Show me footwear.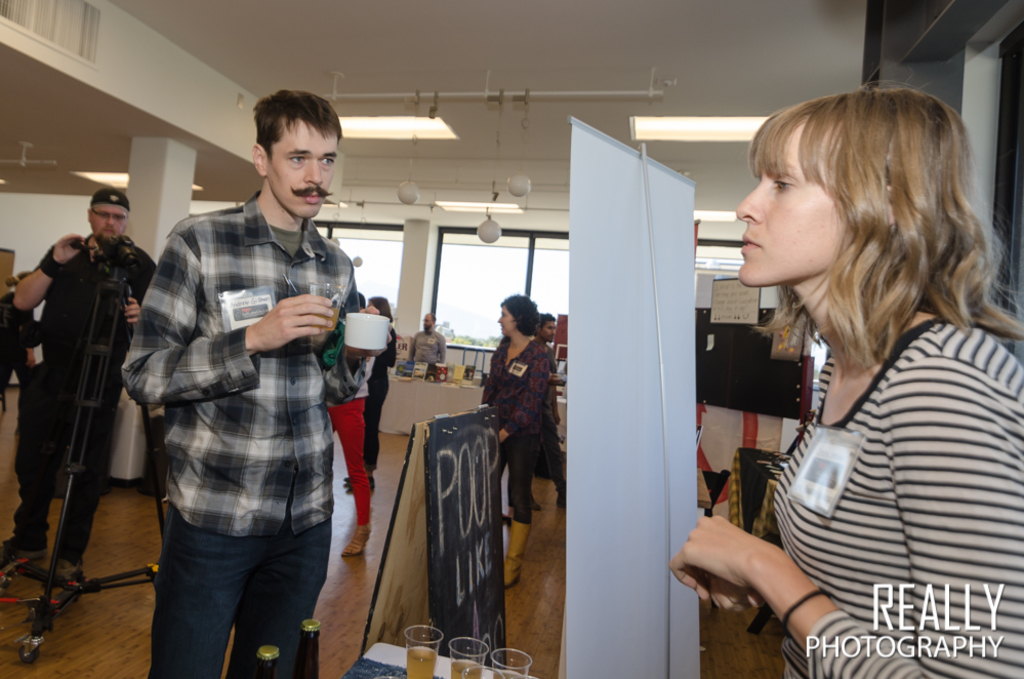
footwear is here: <bbox>531, 495, 540, 515</bbox>.
